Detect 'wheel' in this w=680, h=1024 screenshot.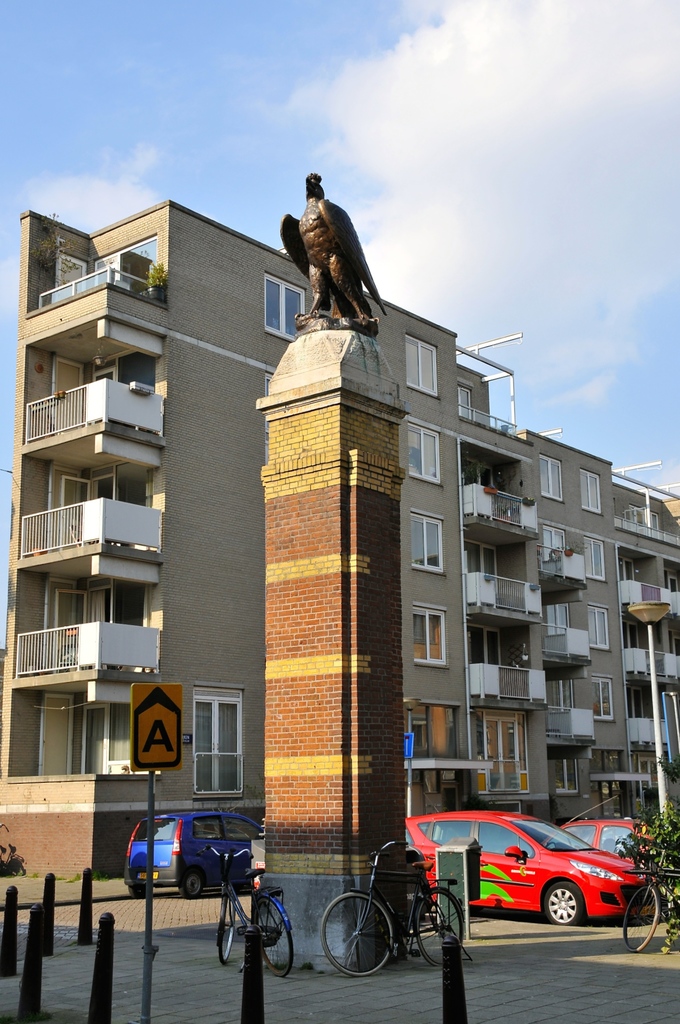
Detection: x1=414 y1=886 x2=462 y2=970.
